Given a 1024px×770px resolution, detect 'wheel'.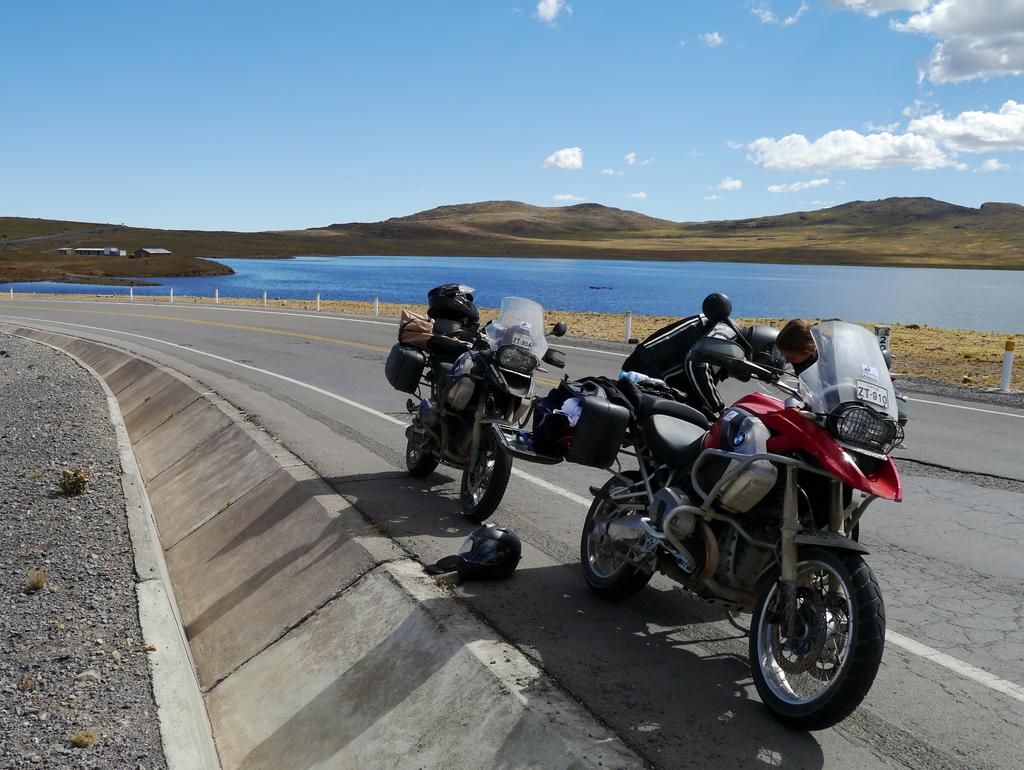
579 473 653 601.
